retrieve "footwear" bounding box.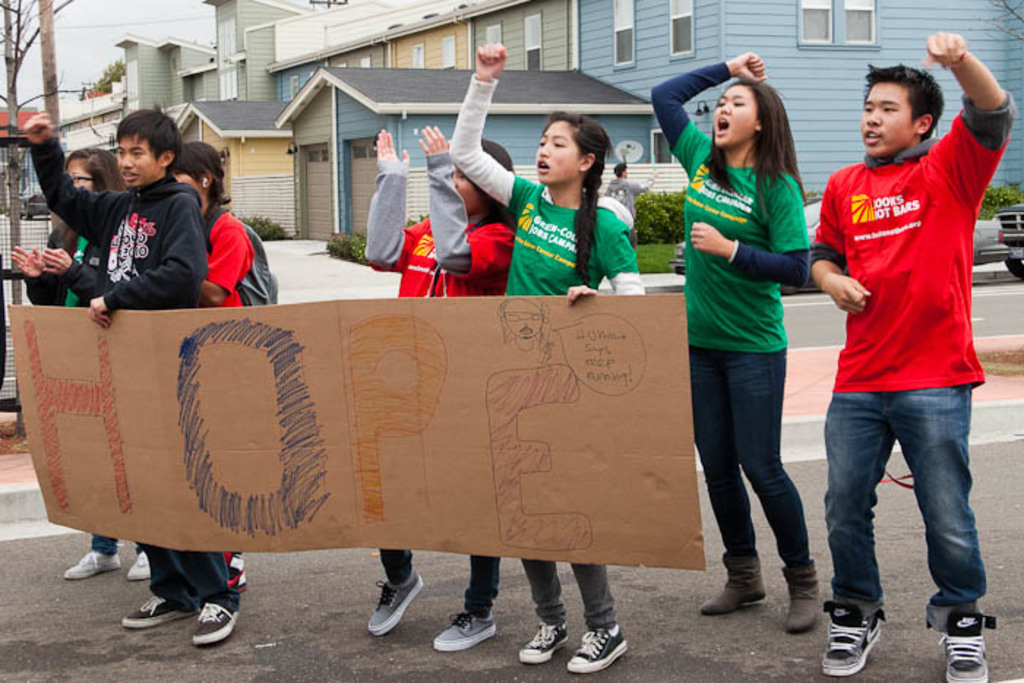
Bounding box: (left=819, top=598, right=886, bottom=677).
